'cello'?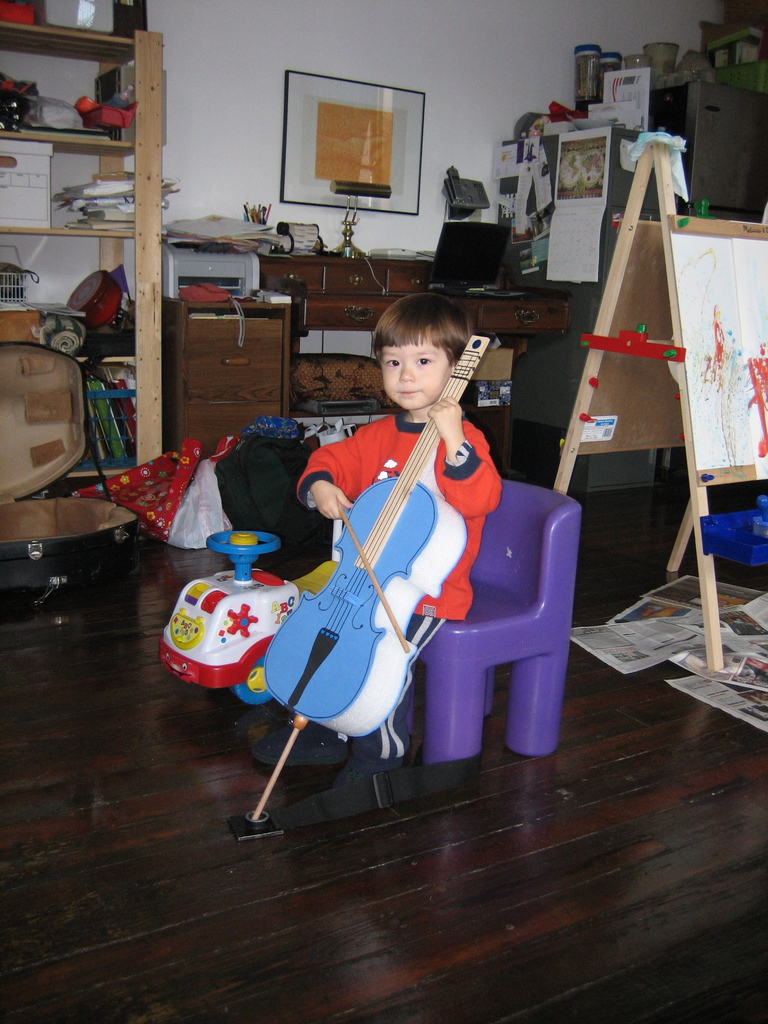
Rect(246, 335, 497, 823)
